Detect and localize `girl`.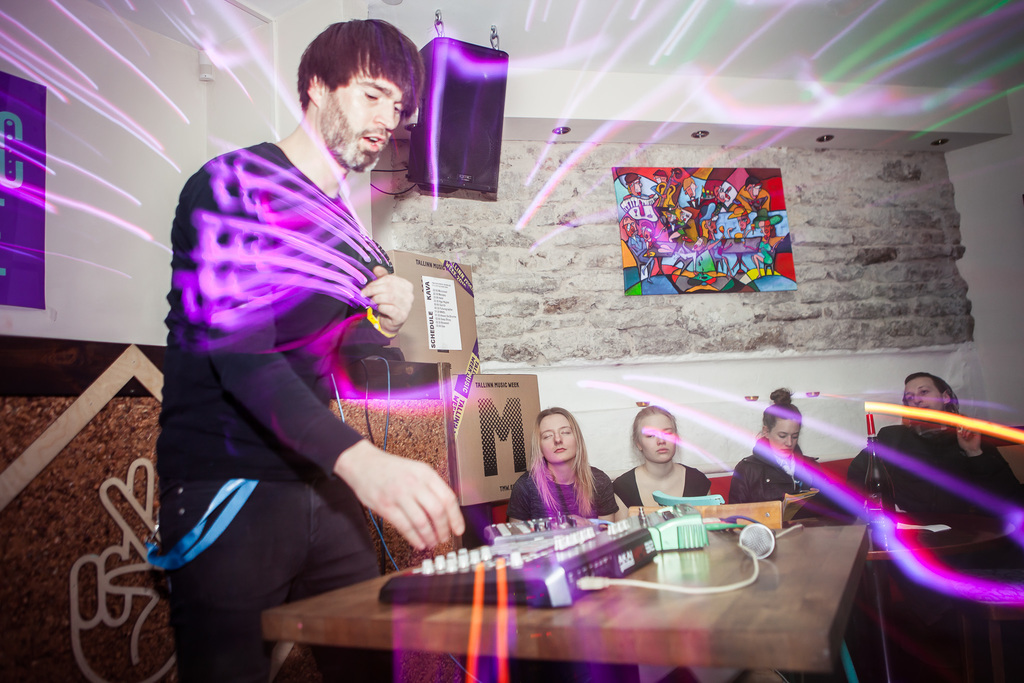
Localized at box(847, 368, 1023, 575).
